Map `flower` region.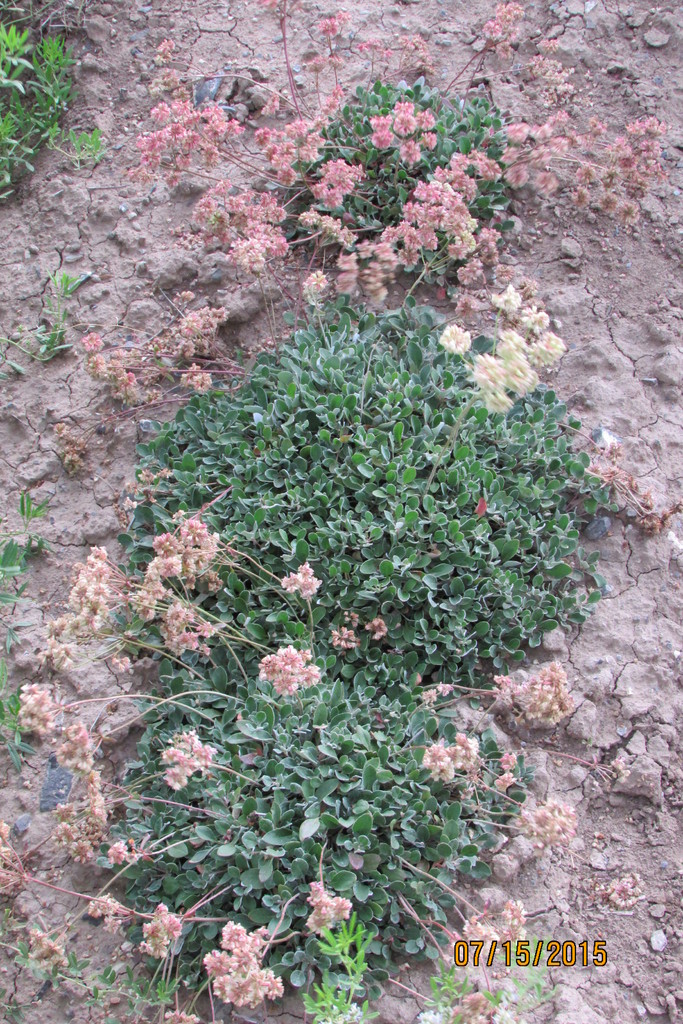
Mapped to bbox(58, 421, 95, 477).
